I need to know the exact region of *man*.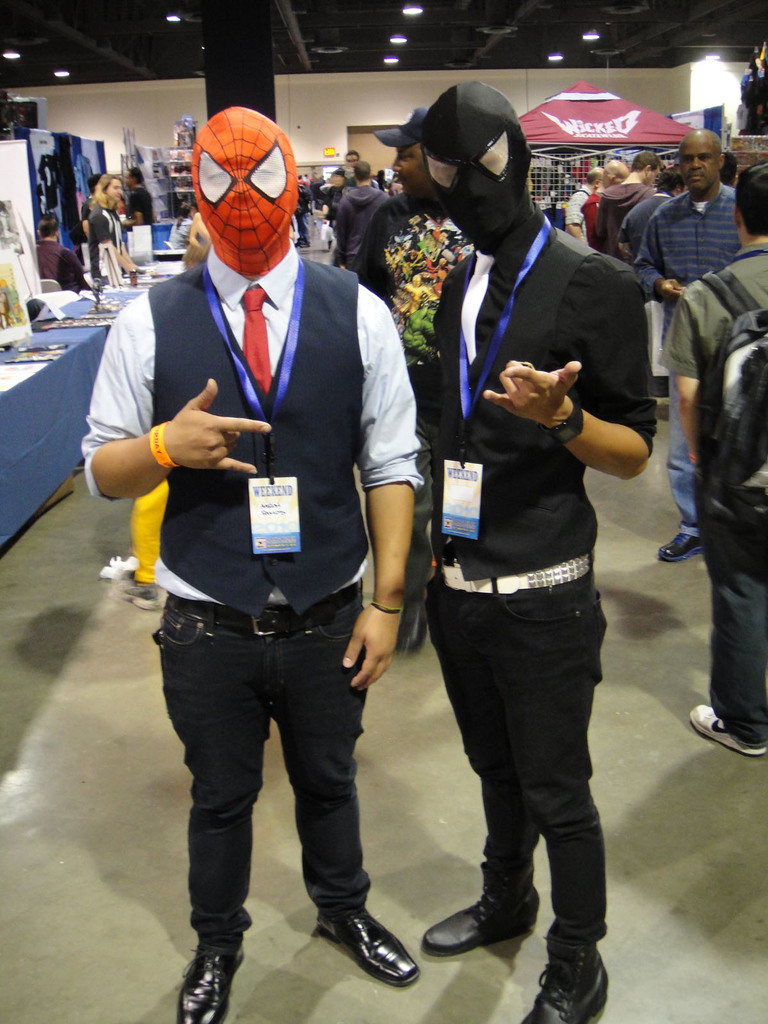
Region: <box>121,168,156,226</box>.
